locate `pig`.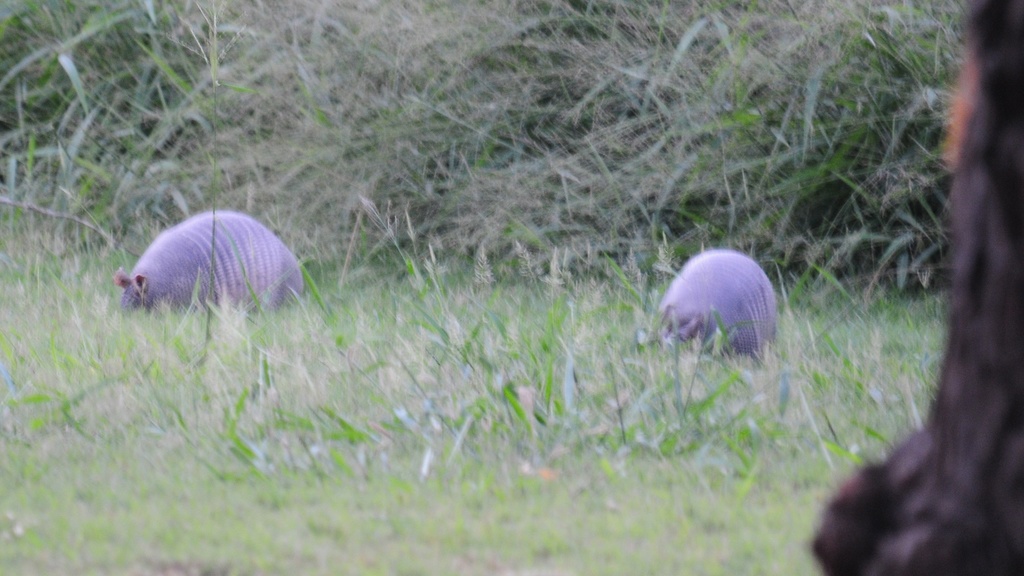
Bounding box: bbox=(110, 211, 304, 310).
